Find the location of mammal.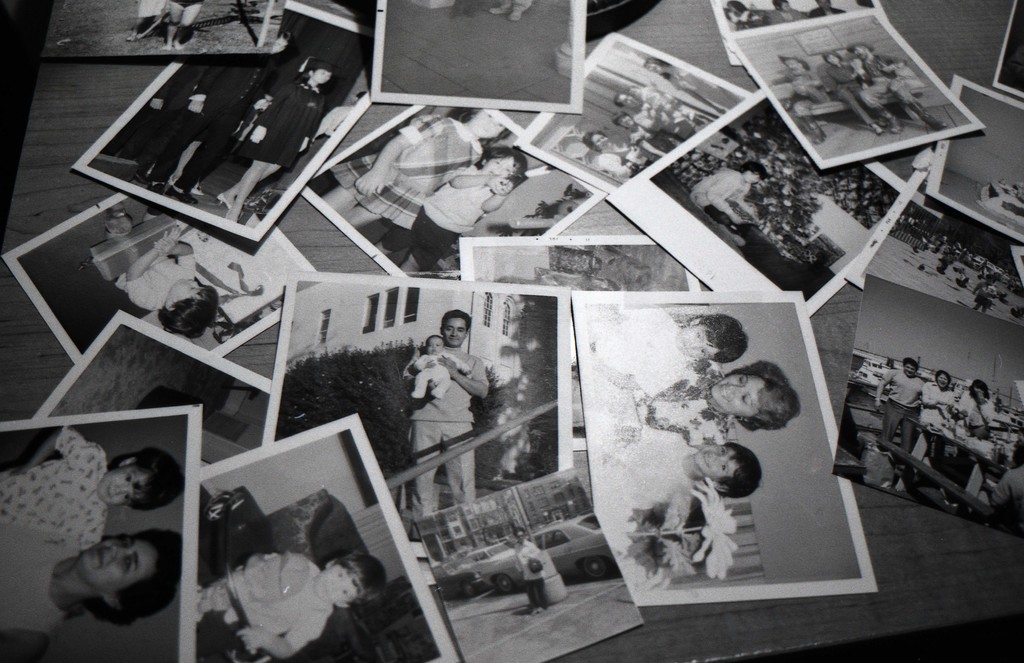
Location: x1=517 y1=526 x2=541 y2=615.
